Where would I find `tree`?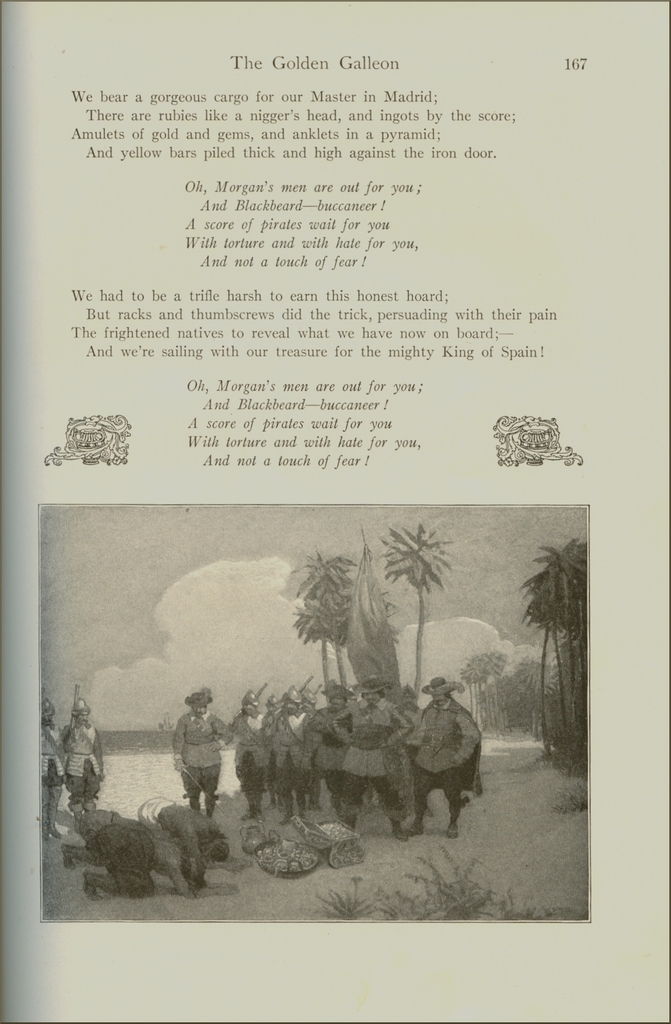
At [left=366, top=516, right=447, bottom=705].
